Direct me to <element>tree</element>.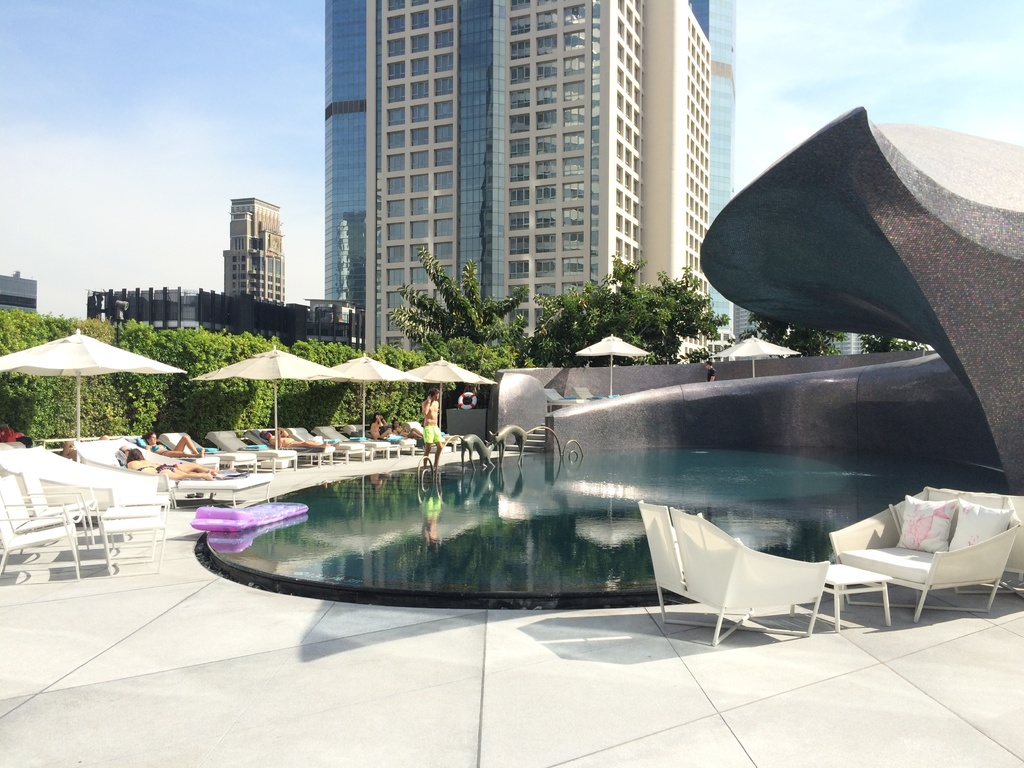
Direction: BBox(532, 248, 731, 370).
